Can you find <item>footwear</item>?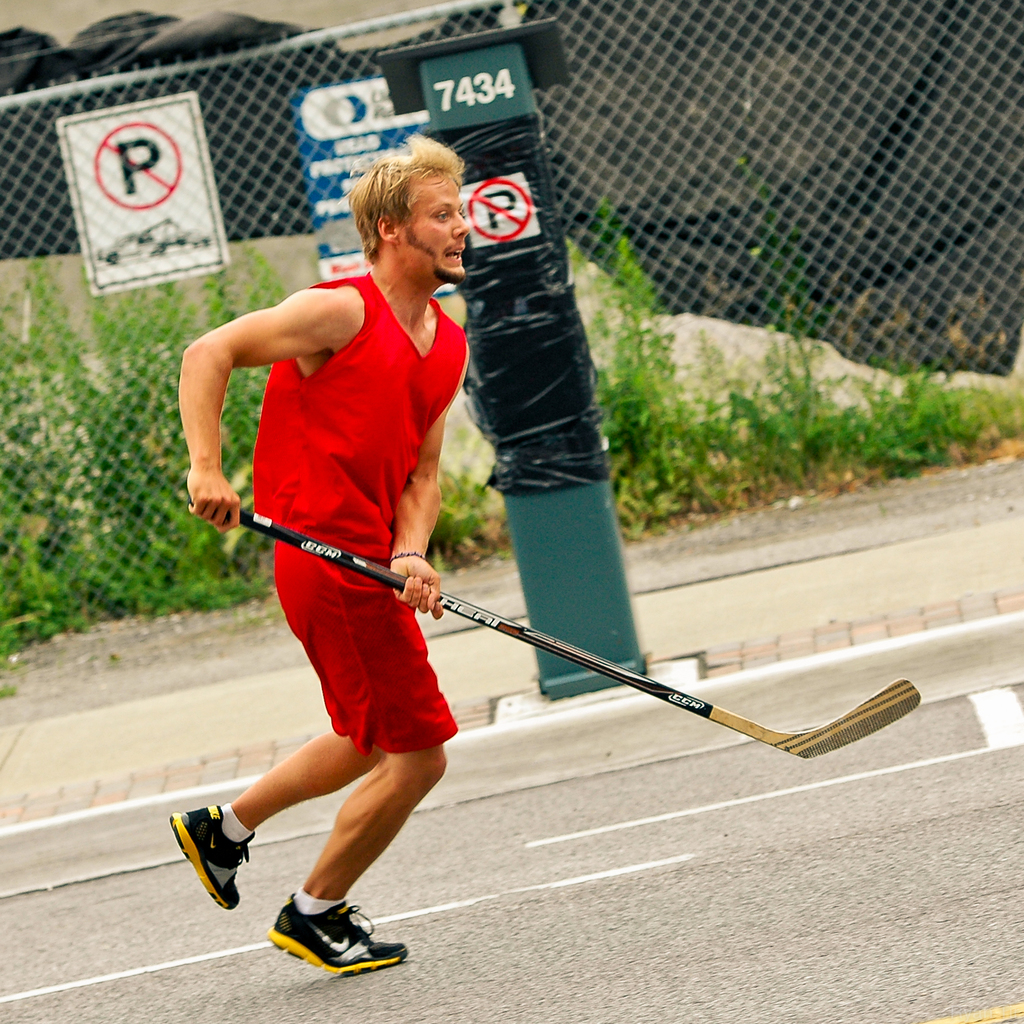
Yes, bounding box: x1=166 y1=804 x2=254 y2=913.
